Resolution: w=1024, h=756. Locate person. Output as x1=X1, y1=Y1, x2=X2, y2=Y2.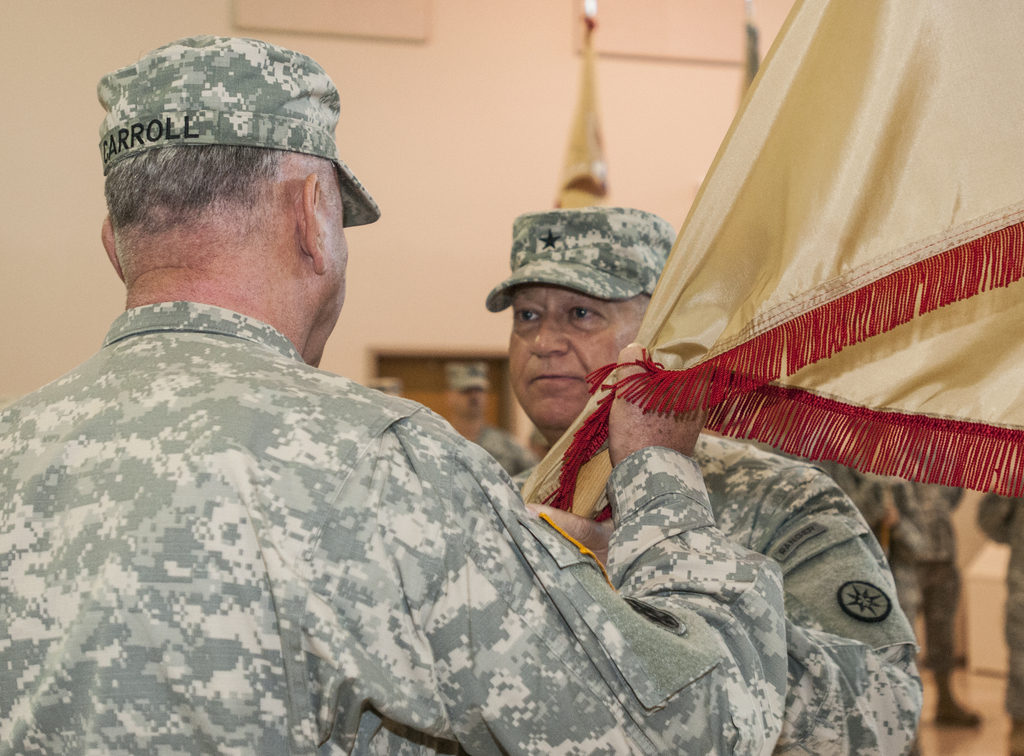
x1=977, y1=493, x2=1023, y2=755.
